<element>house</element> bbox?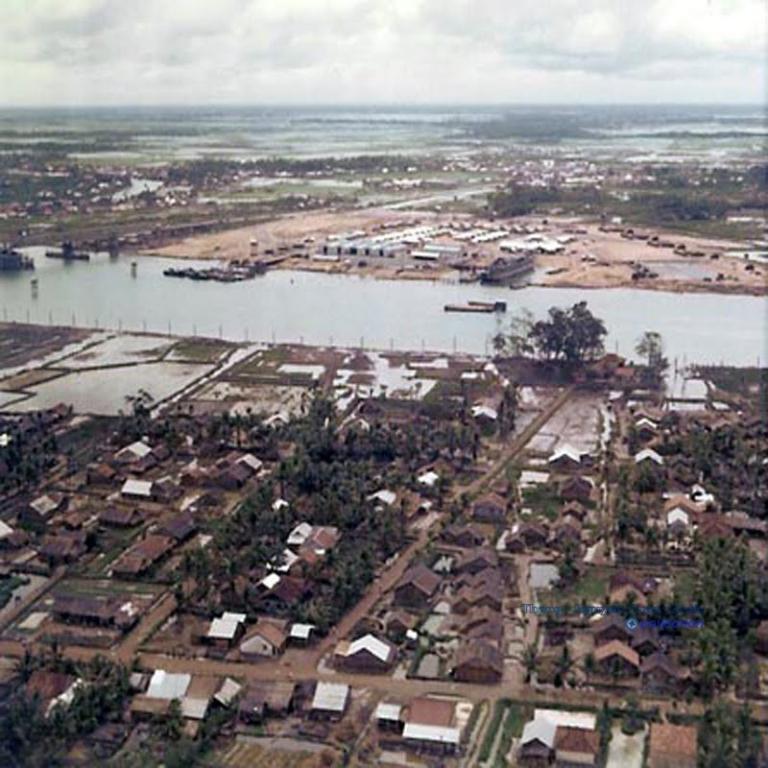
(left=665, top=492, right=696, bottom=525)
